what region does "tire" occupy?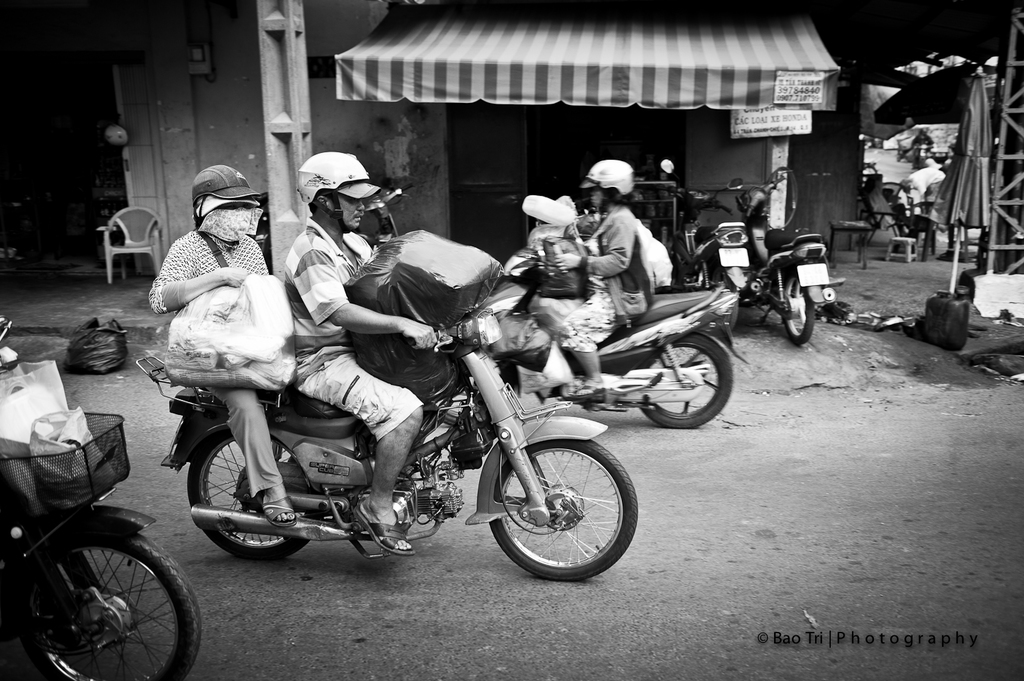
select_region(12, 512, 171, 676).
